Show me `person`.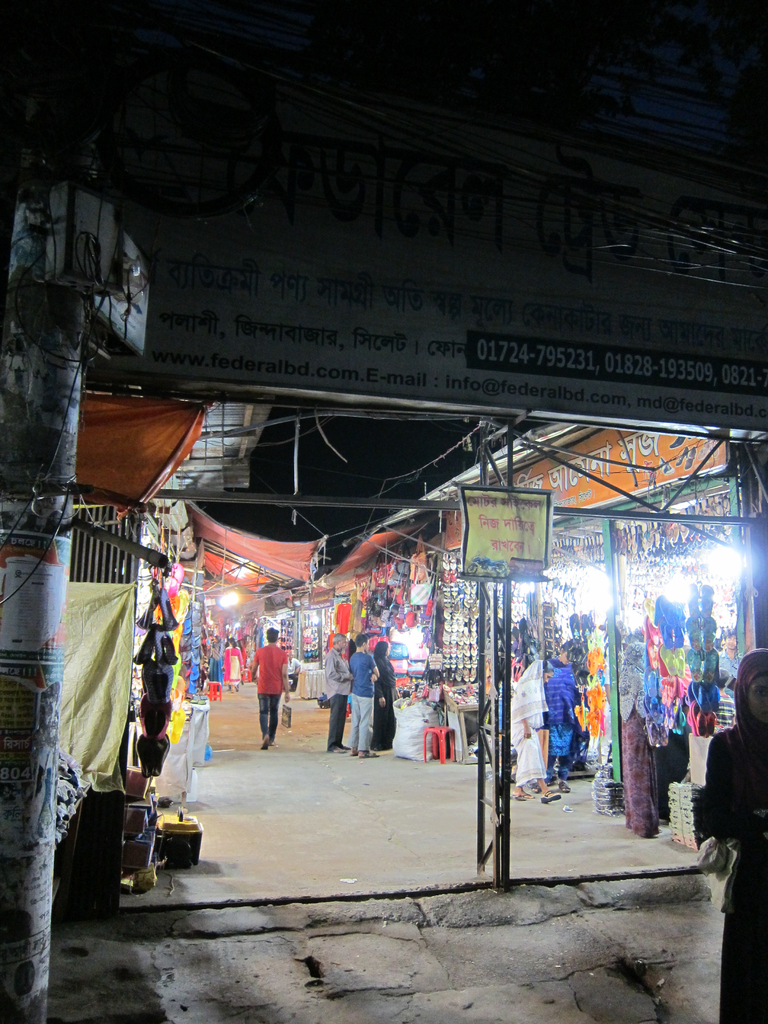
`person` is here: pyautogui.locateOnScreen(323, 634, 354, 758).
